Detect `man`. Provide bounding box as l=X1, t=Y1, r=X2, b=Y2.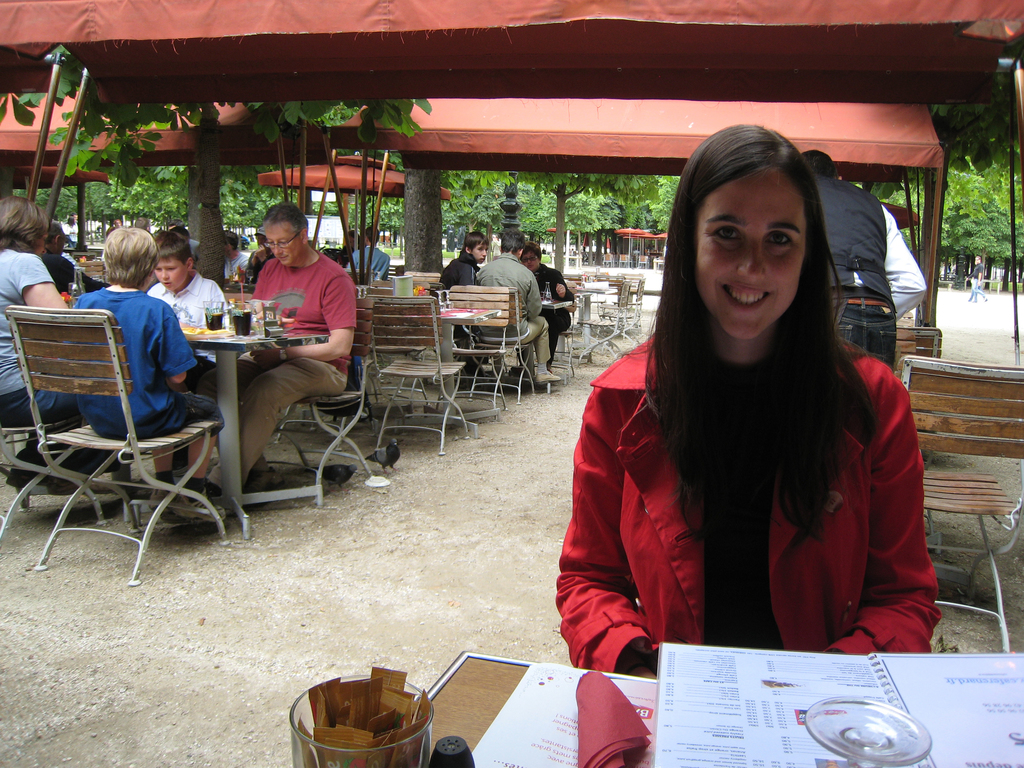
l=347, t=227, r=391, b=278.
